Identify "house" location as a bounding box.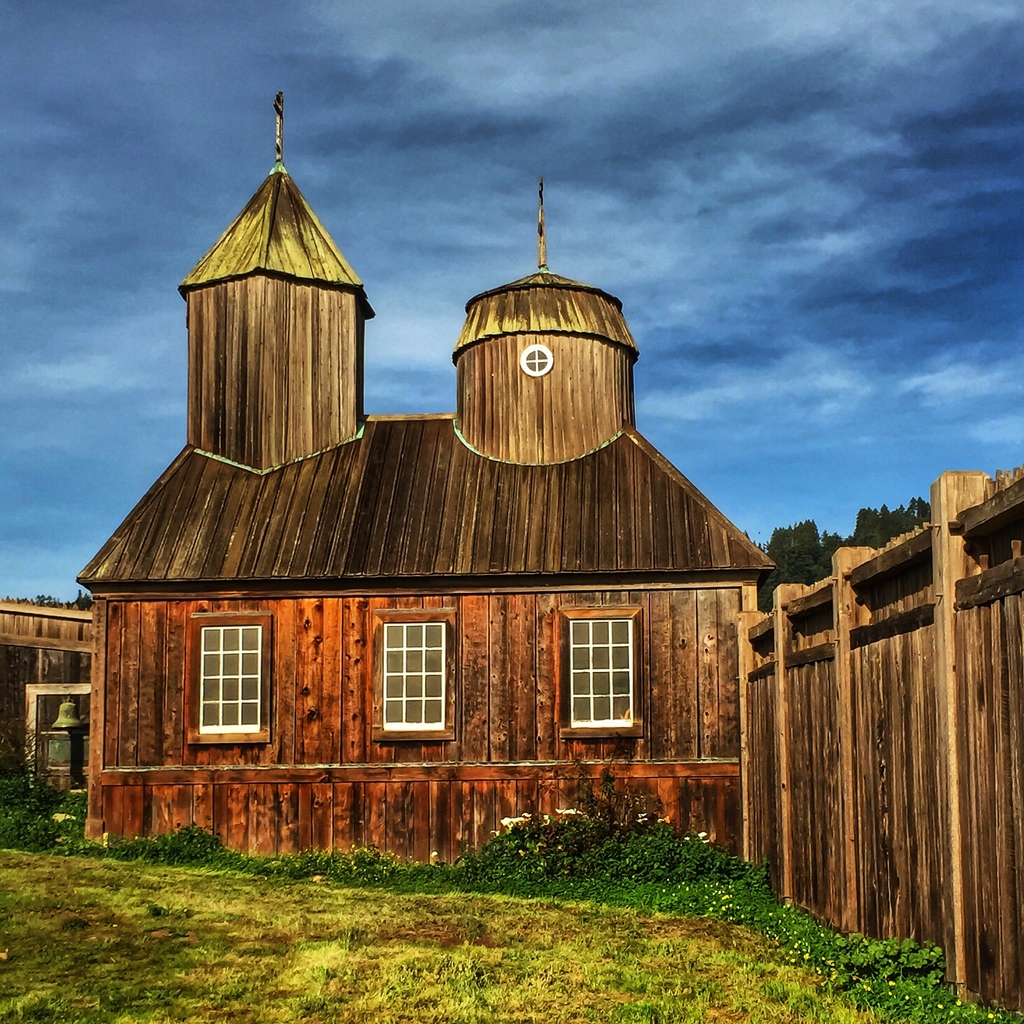
149,245,761,858.
